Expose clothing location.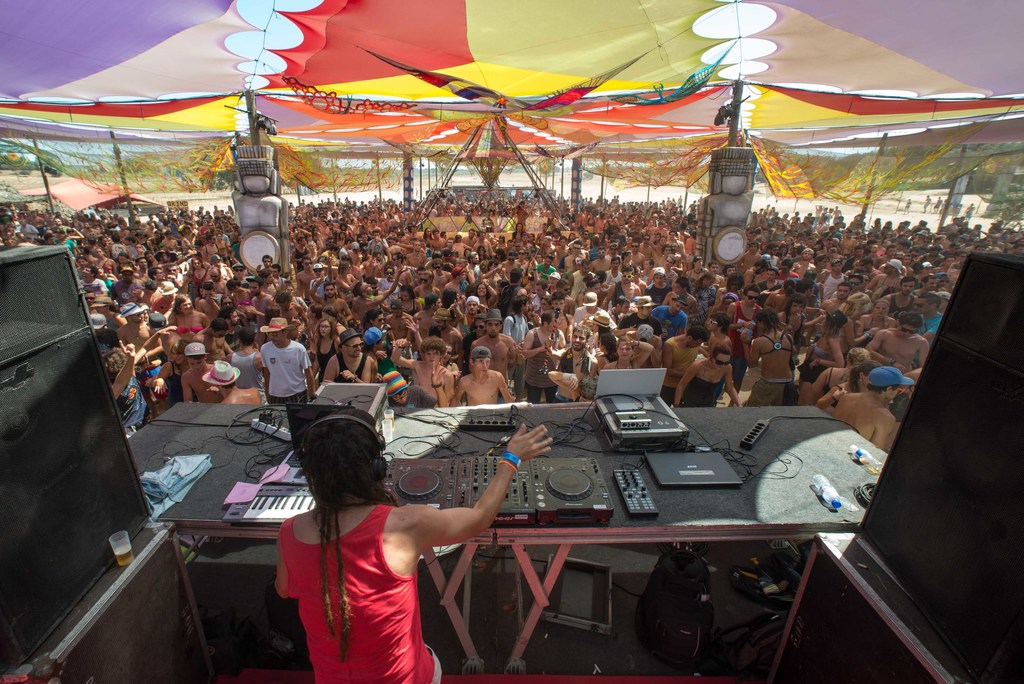
Exposed at x1=654, y1=311, x2=691, y2=337.
